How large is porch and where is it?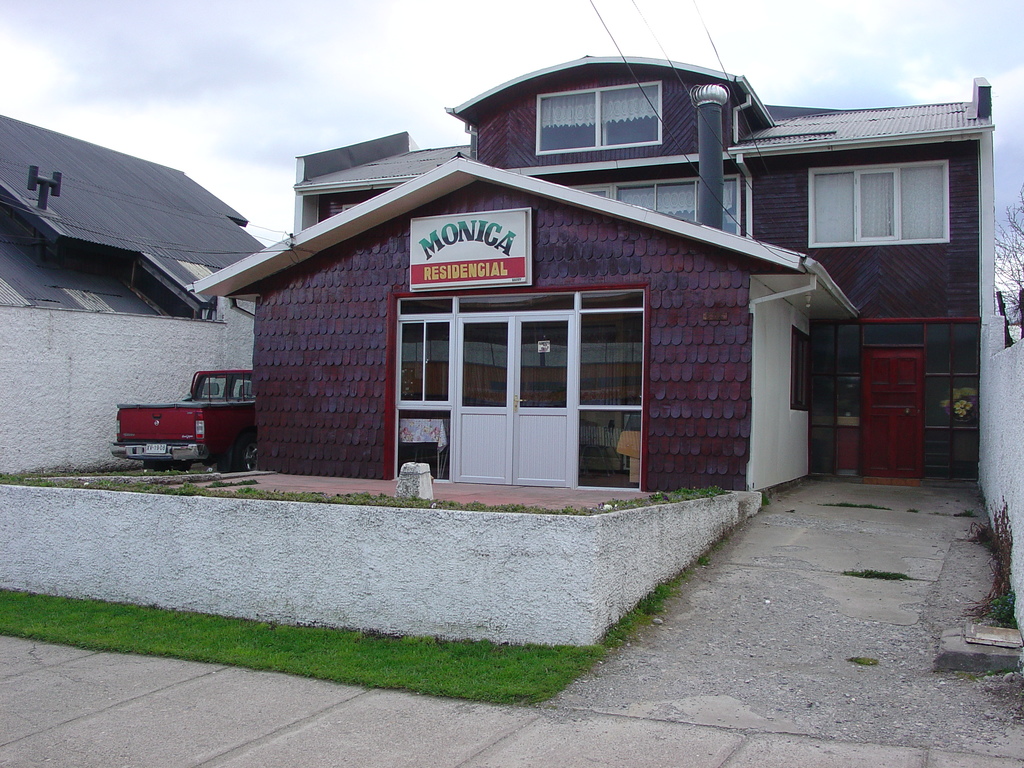
Bounding box: rect(0, 458, 758, 656).
